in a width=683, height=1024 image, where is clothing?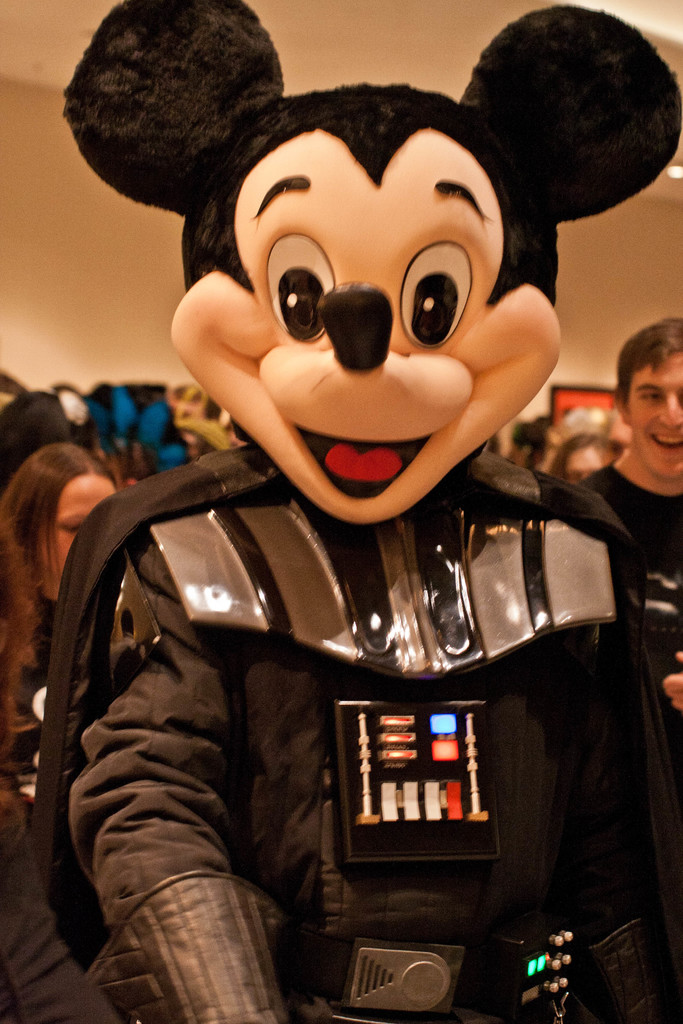
<bbox>568, 463, 682, 736</bbox>.
